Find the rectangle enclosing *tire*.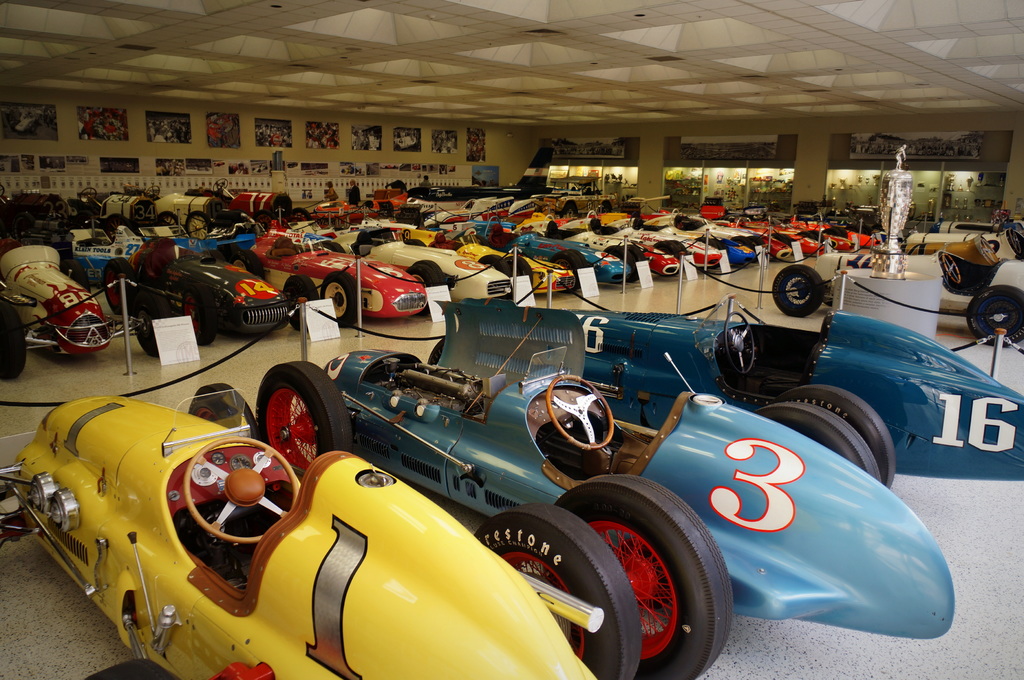
bbox=(416, 260, 444, 295).
